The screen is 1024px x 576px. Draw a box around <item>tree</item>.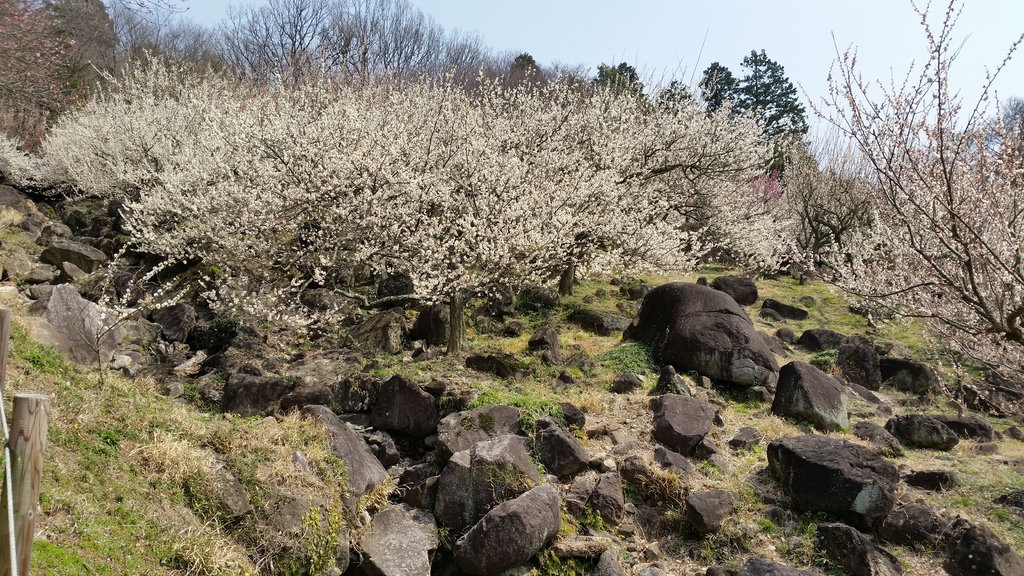
bbox=[982, 93, 1023, 175].
